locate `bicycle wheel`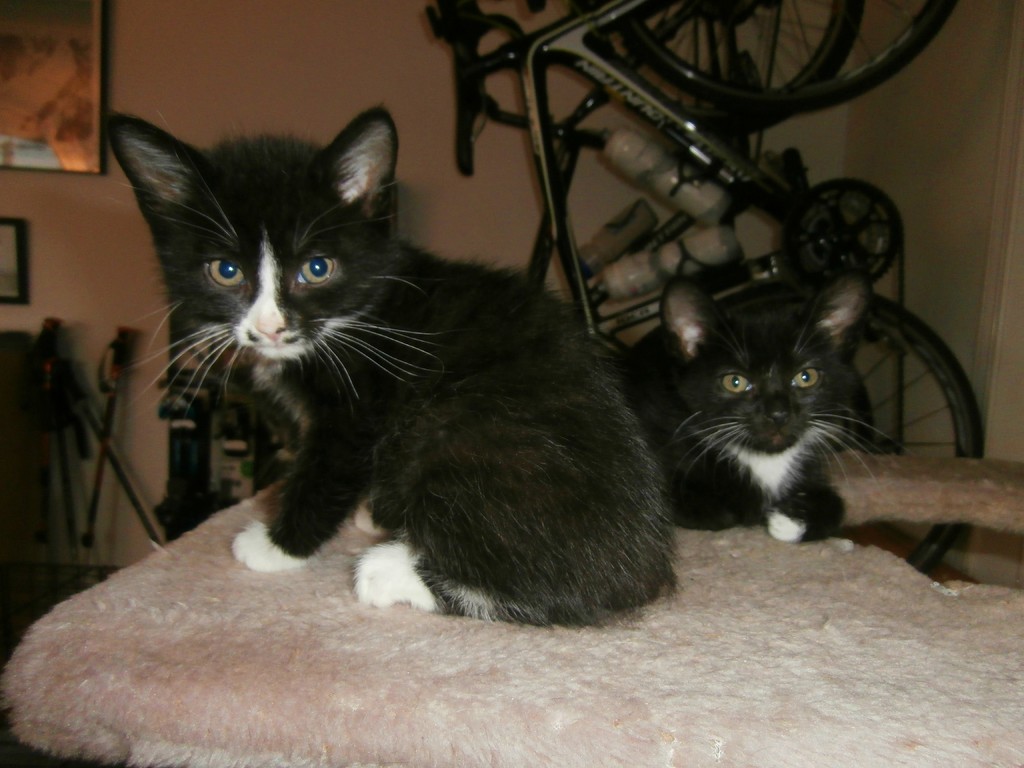
detection(620, 0, 956, 114)
